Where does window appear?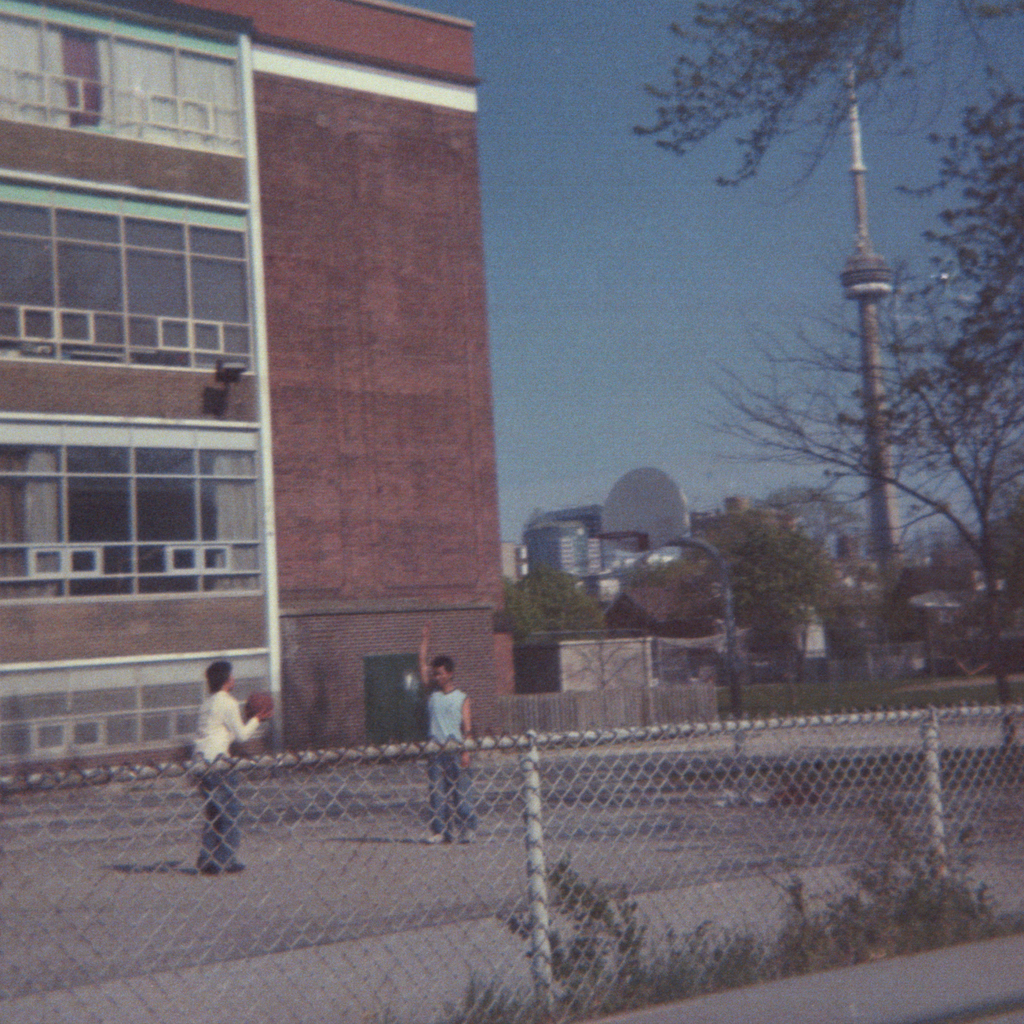
Appears at (left=3, top=420, right=270, bottom=606).
